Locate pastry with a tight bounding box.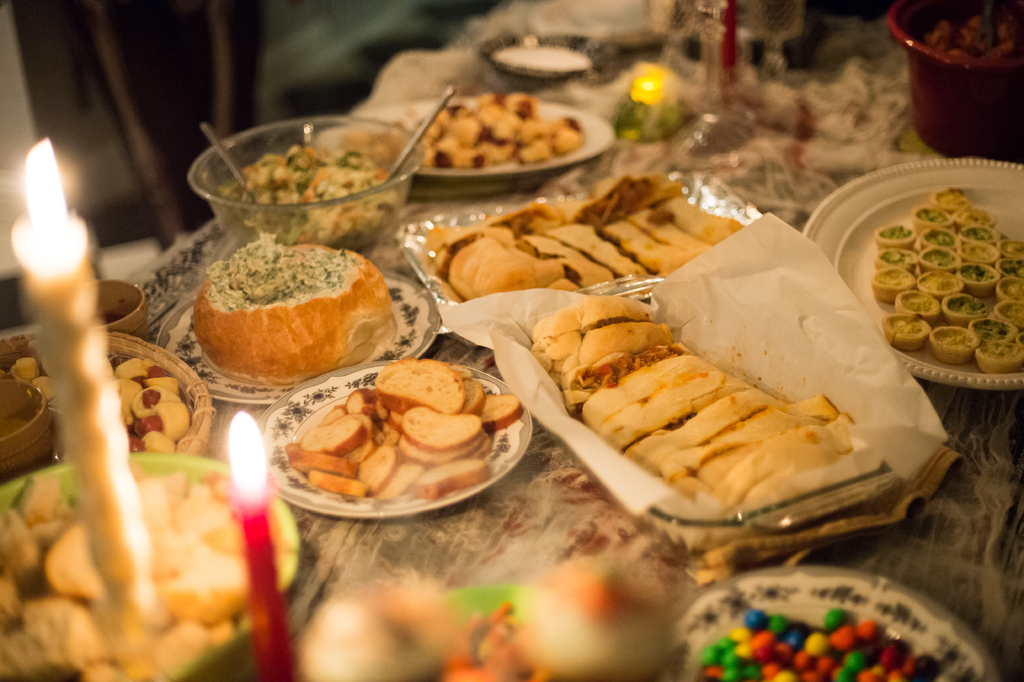
[884,313,929,346].
